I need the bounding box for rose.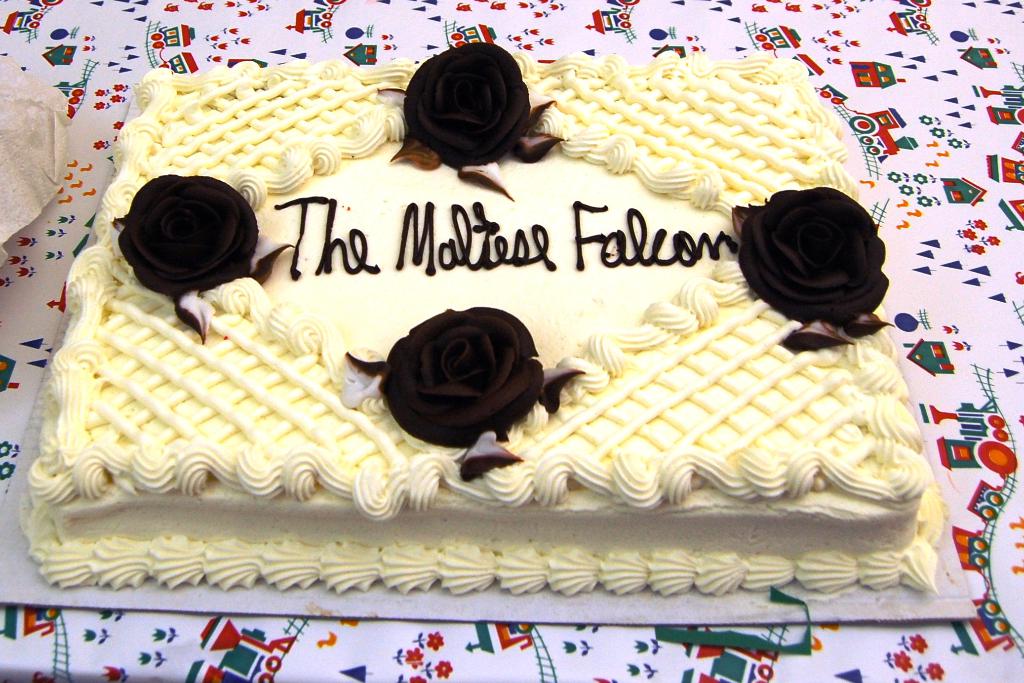
Here it is: [x1=116, y1=179, x2=263, y2=298].
